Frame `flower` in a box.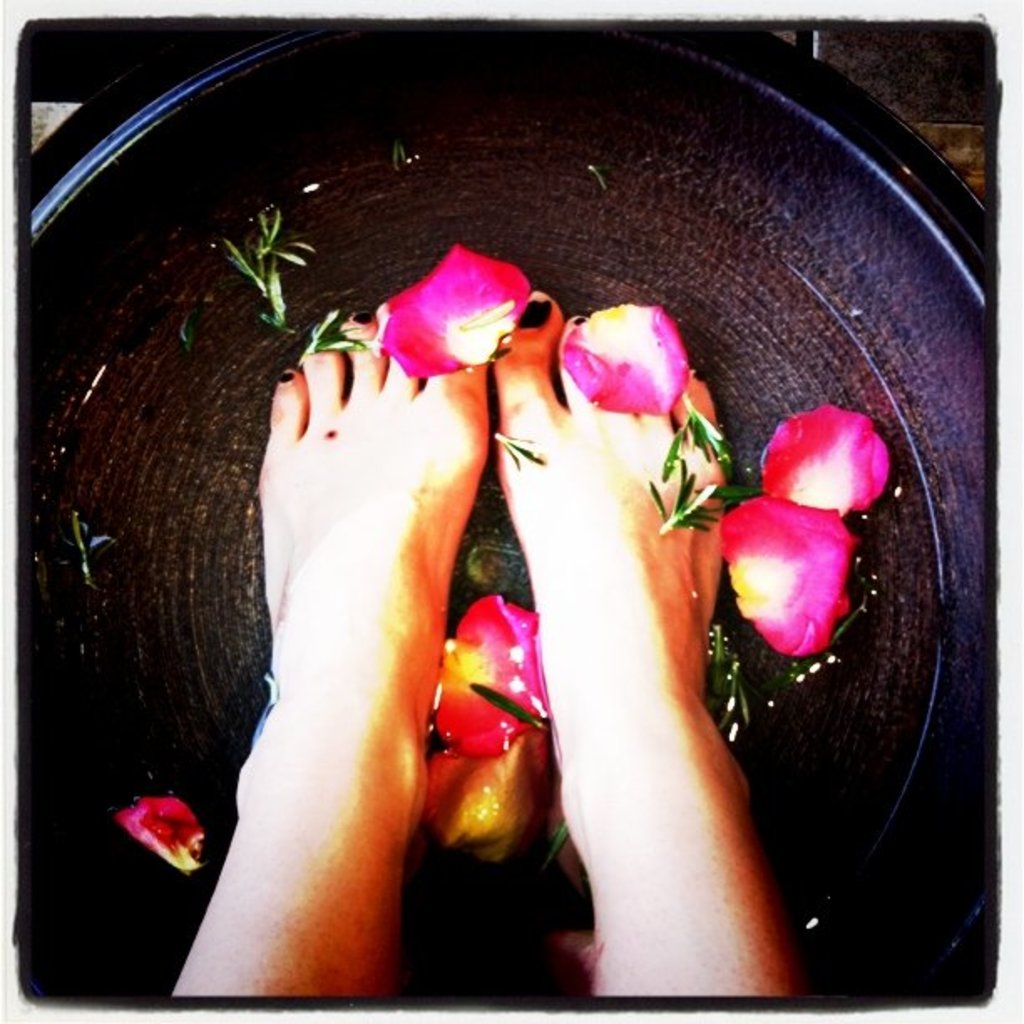
BBox(428, 591, 549, 755).
